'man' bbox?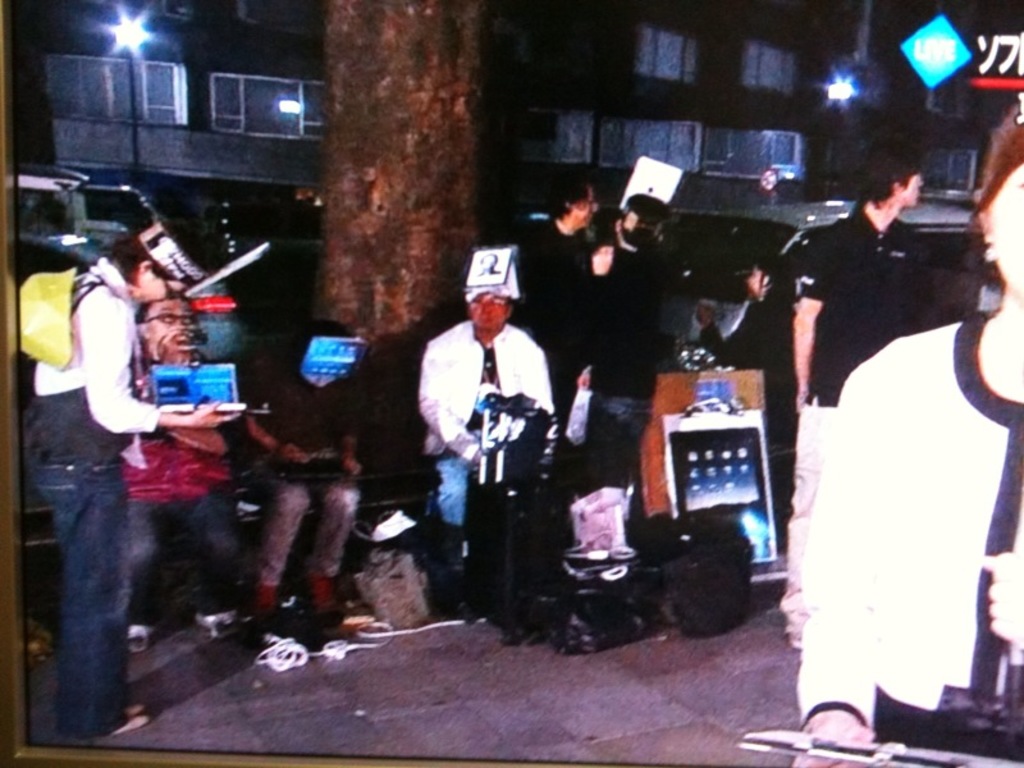
select_region(407, 264, 564, 630)
